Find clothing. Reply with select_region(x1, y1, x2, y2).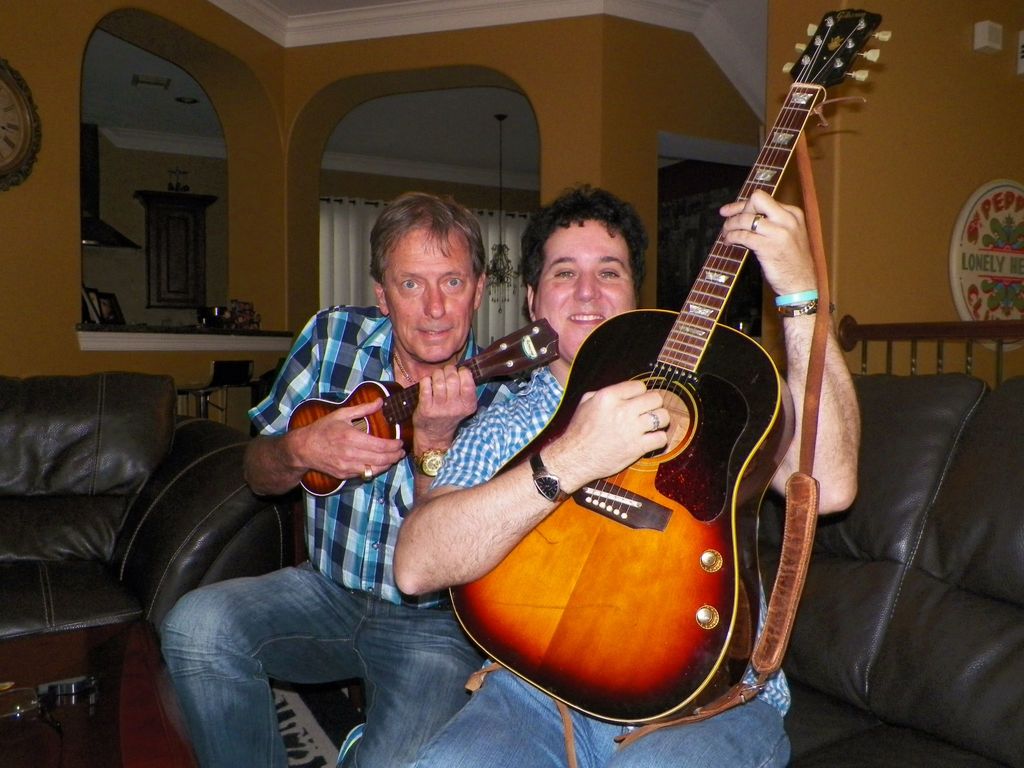
select_region(128, 185, 497, 763).
